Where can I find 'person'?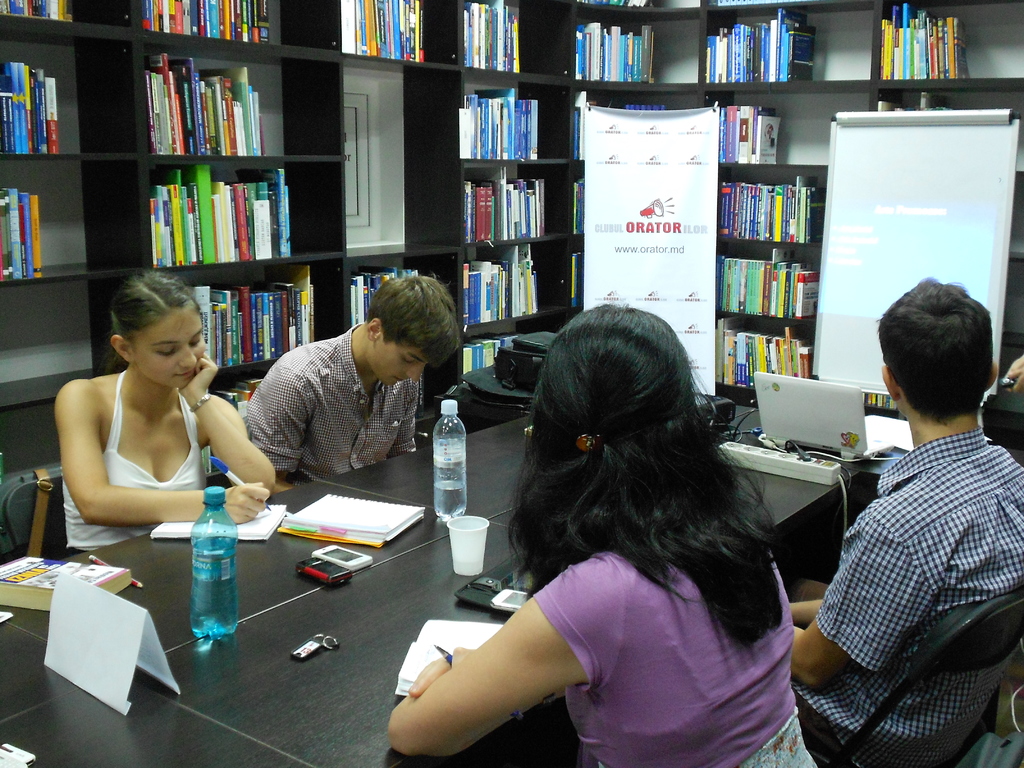
You can find it at (788, 274, 1023, 767).
